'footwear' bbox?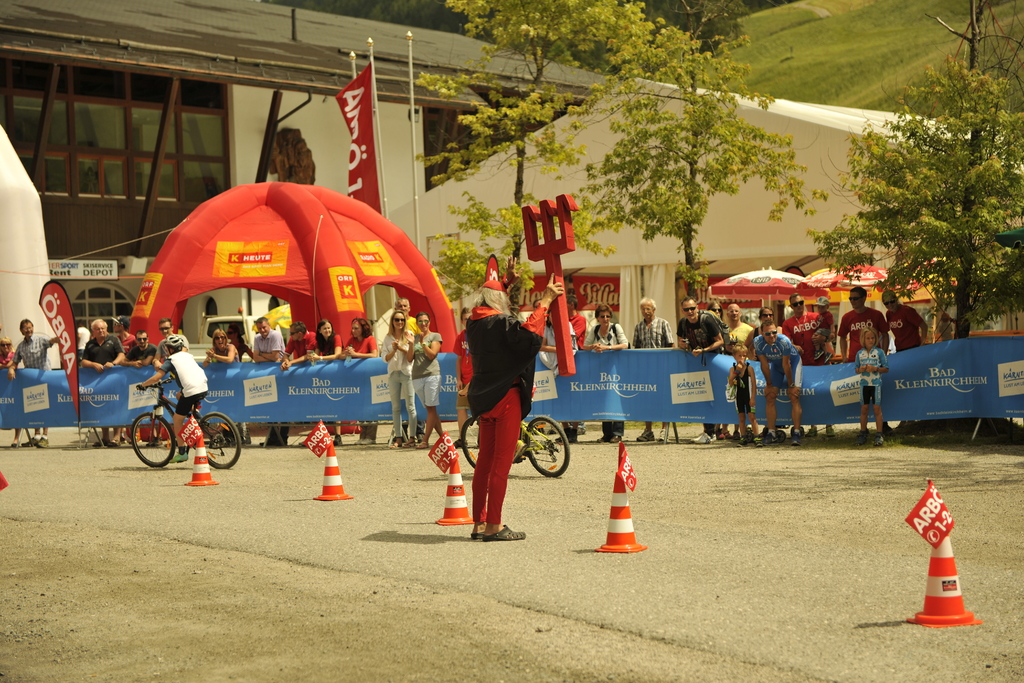
left=390, top=439, right=404, bottom=448
